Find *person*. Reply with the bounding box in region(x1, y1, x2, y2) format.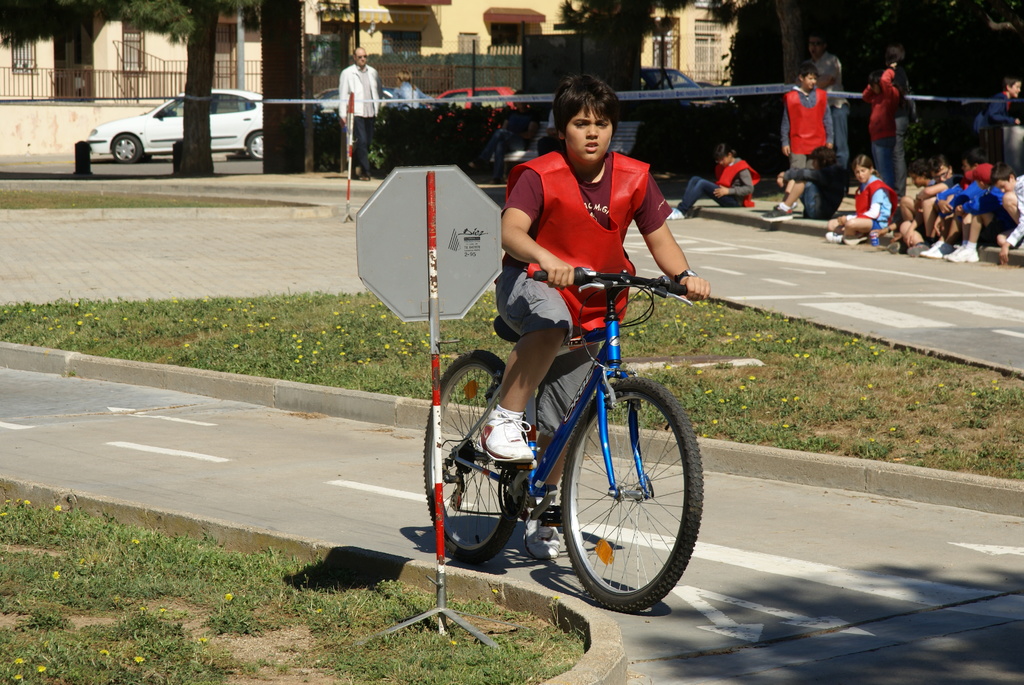
region(863, 55, 908, 205).
